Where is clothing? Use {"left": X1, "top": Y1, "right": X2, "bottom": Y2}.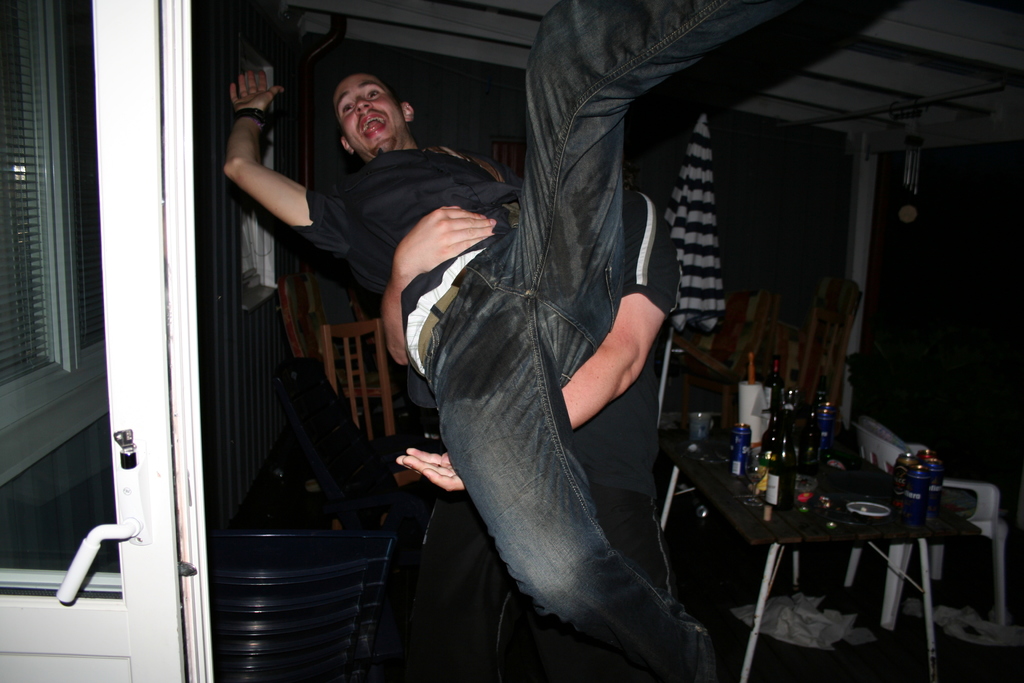
{"left": 409, "top": 190, "right": 678, "bottom": 682}.
